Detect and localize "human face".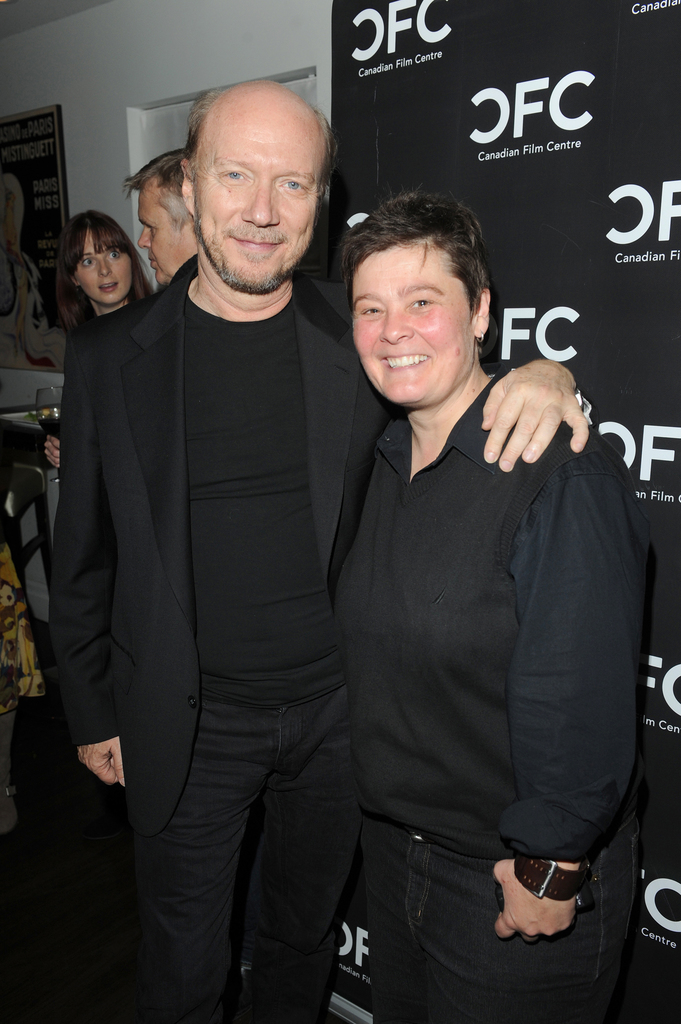
Localized at (72, 228, 130, 301).
